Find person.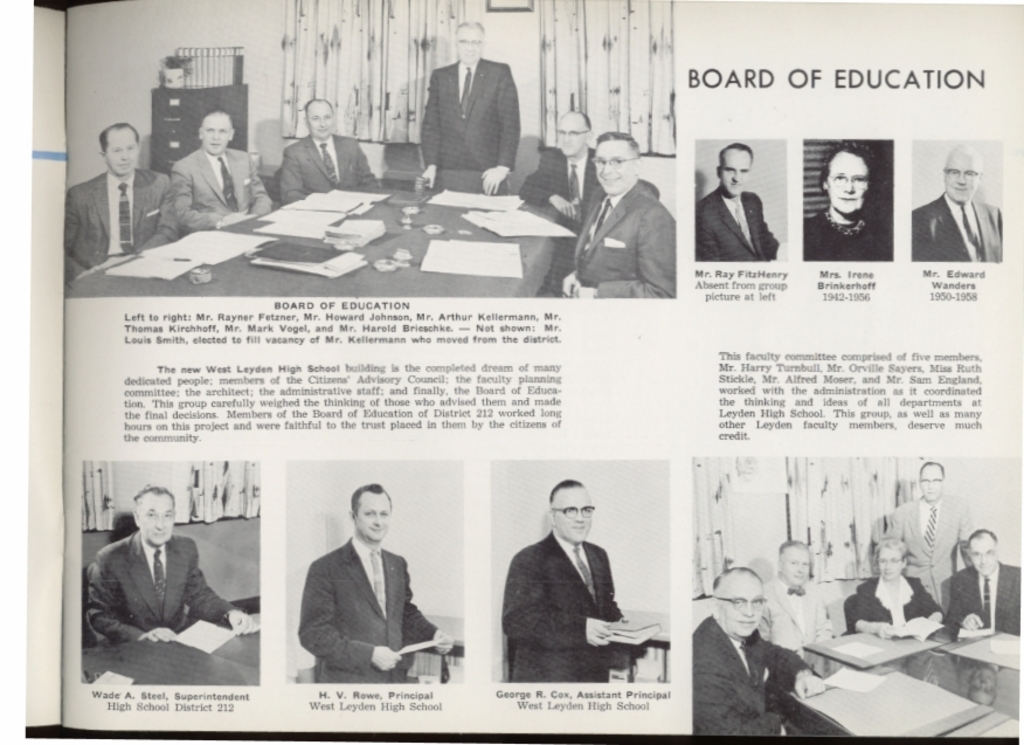
<bbox>297, 484, 454, 682</bbox>.
